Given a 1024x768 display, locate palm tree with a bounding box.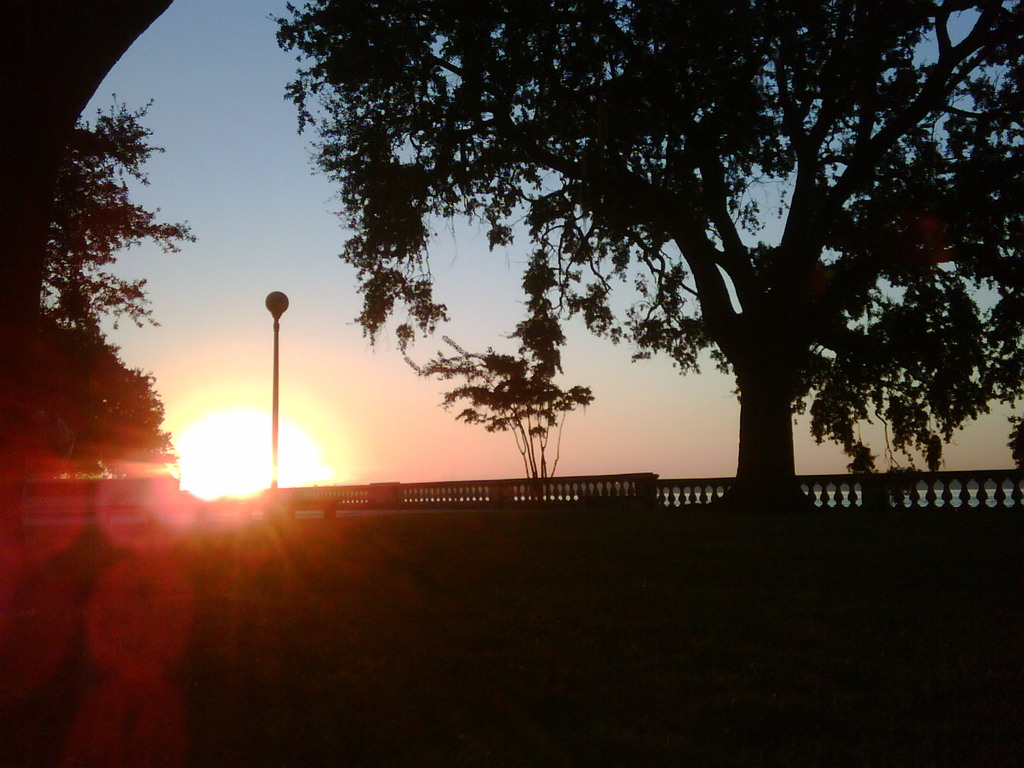
Located: bbox=[39, 140, 122, 365].
